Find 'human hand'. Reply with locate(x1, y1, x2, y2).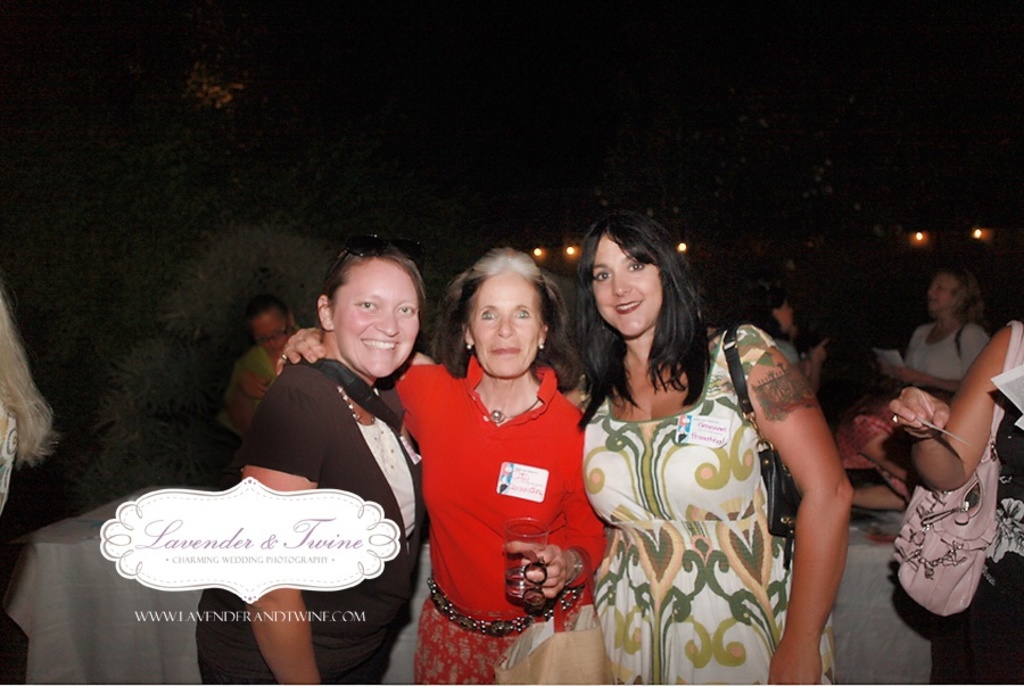
locate(239, 370, 270, 399).
